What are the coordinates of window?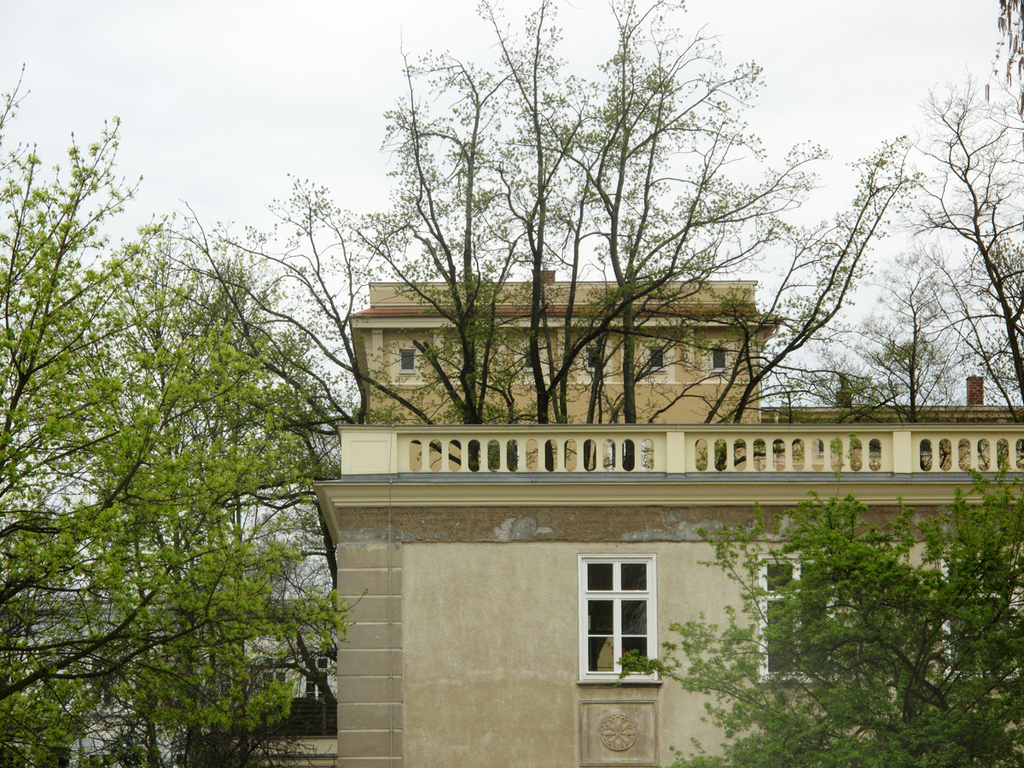
[left=575, top=547, right=655, bottom=690].
